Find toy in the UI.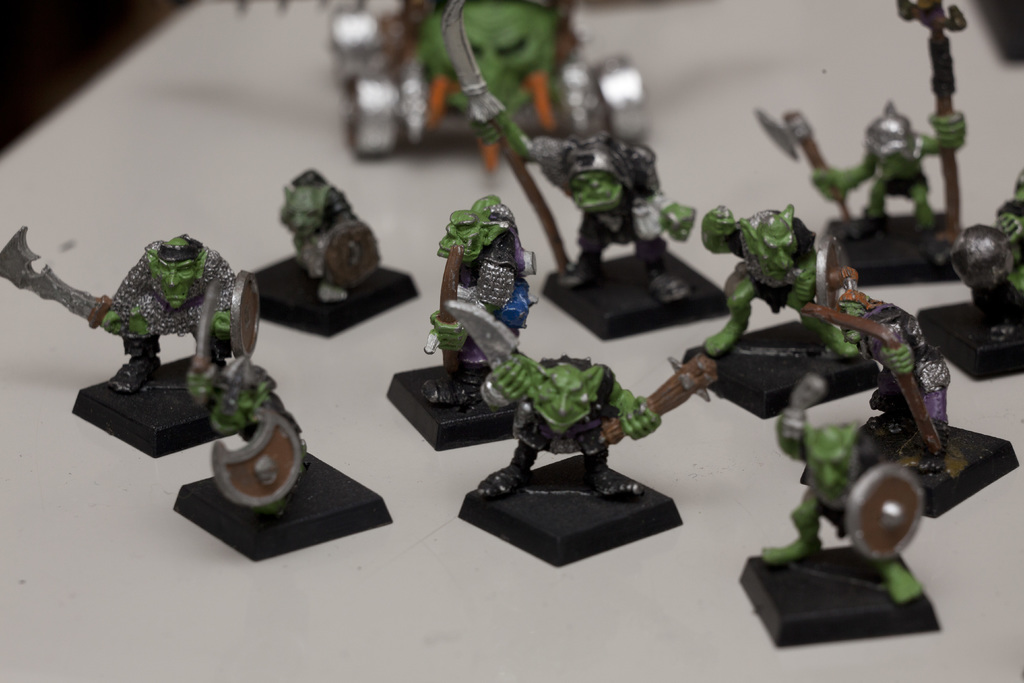
UI element at [left=948, top=168, right=1023, bottom=342].
